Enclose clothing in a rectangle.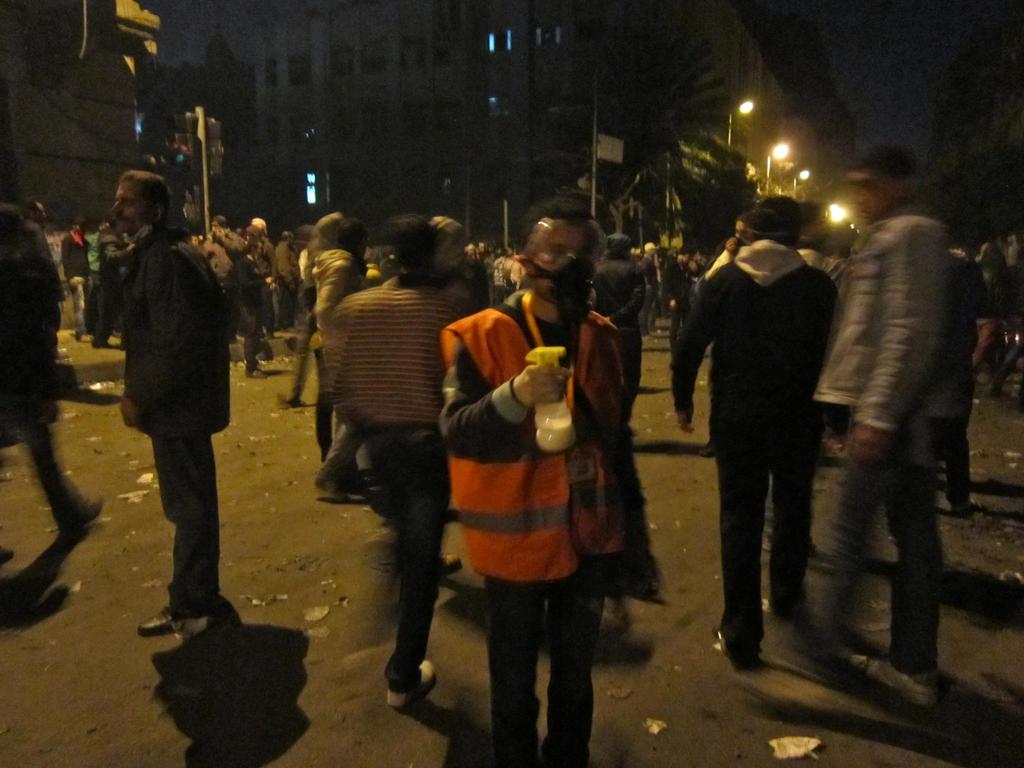
{"left": 72, "top": 280, "right": 86, "bottom": 338}.
